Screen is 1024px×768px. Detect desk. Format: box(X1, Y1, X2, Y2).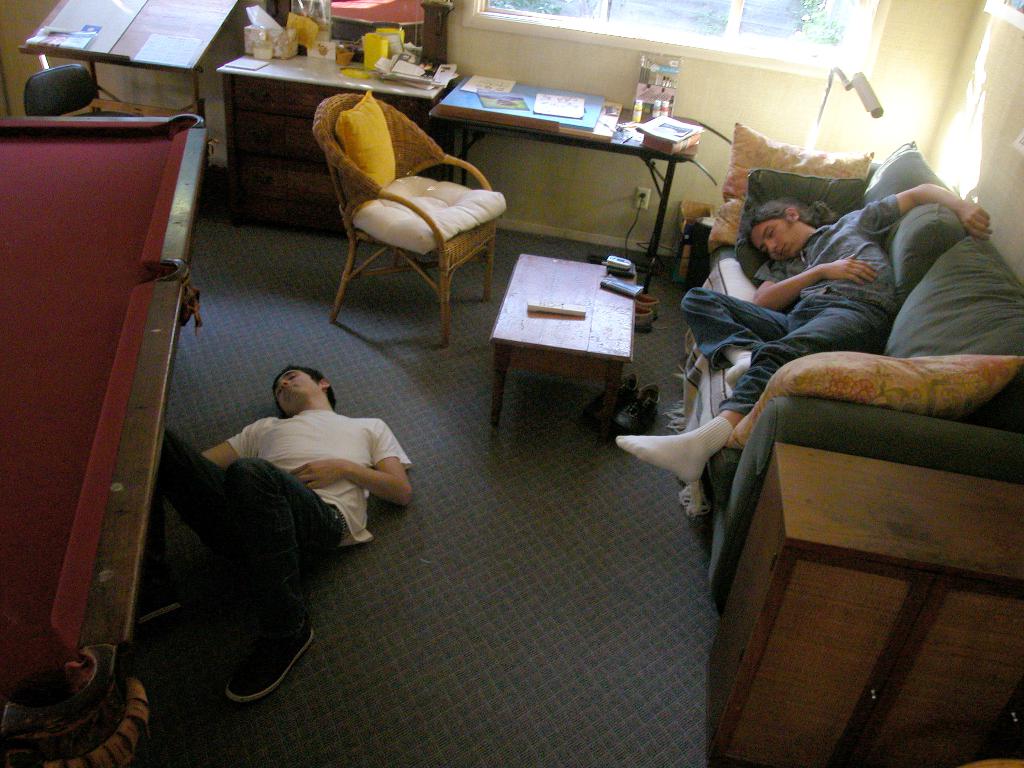
box(431, 78, 701, 294).
